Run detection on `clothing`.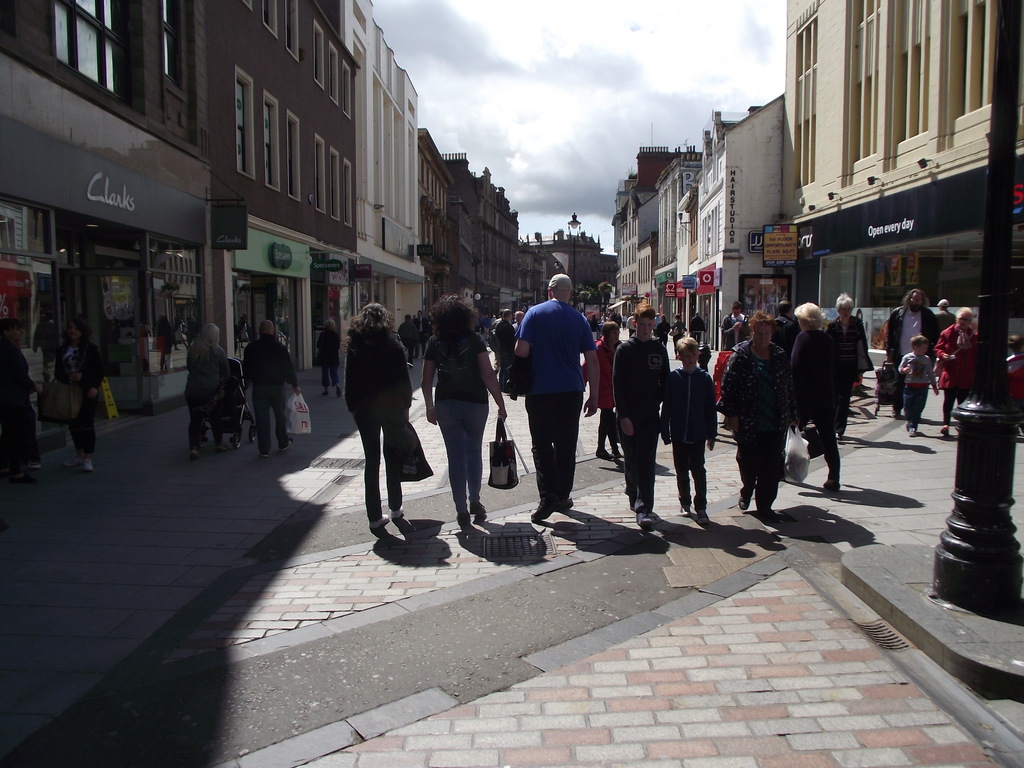
Result: [513,276,595,493].
